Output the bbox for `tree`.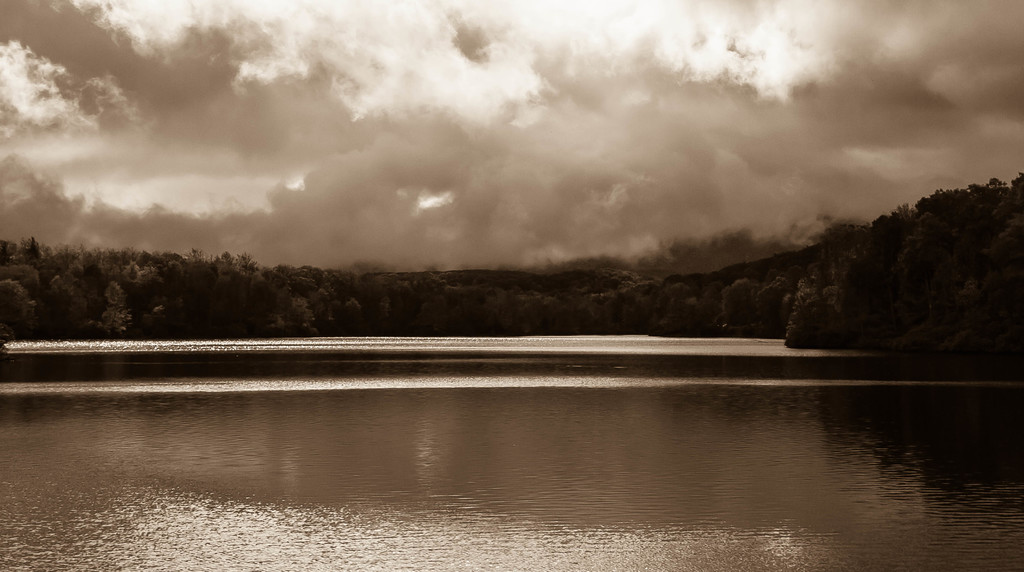
box=[288, 265, 316, 334].
